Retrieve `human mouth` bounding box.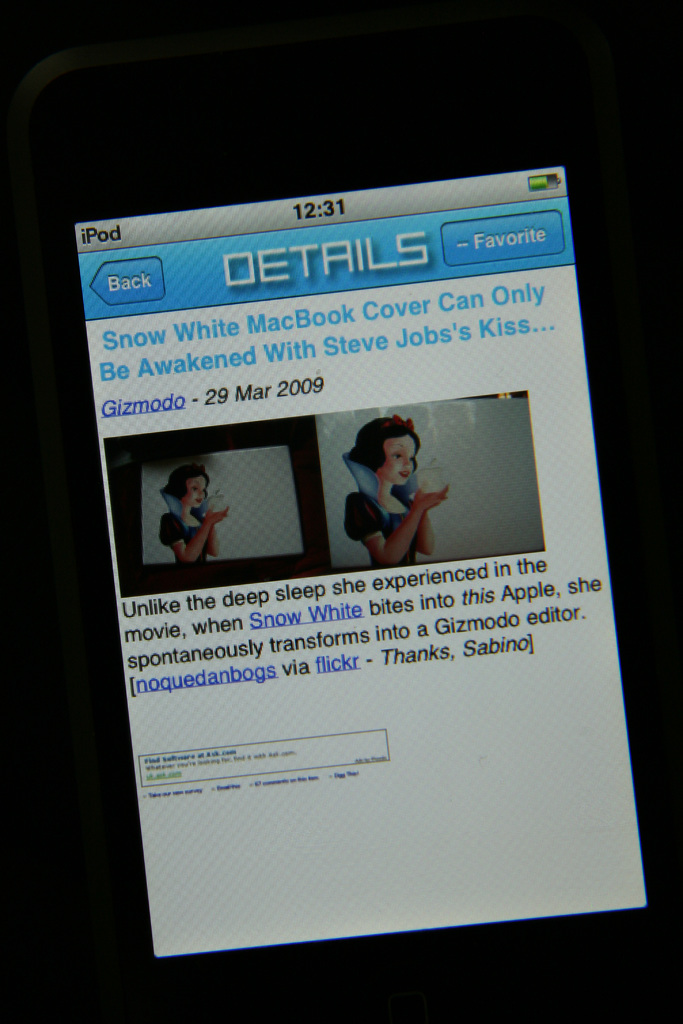
Bounding box: {"left": 395, "top": 467, "right": 411, "bottom": 481}.
